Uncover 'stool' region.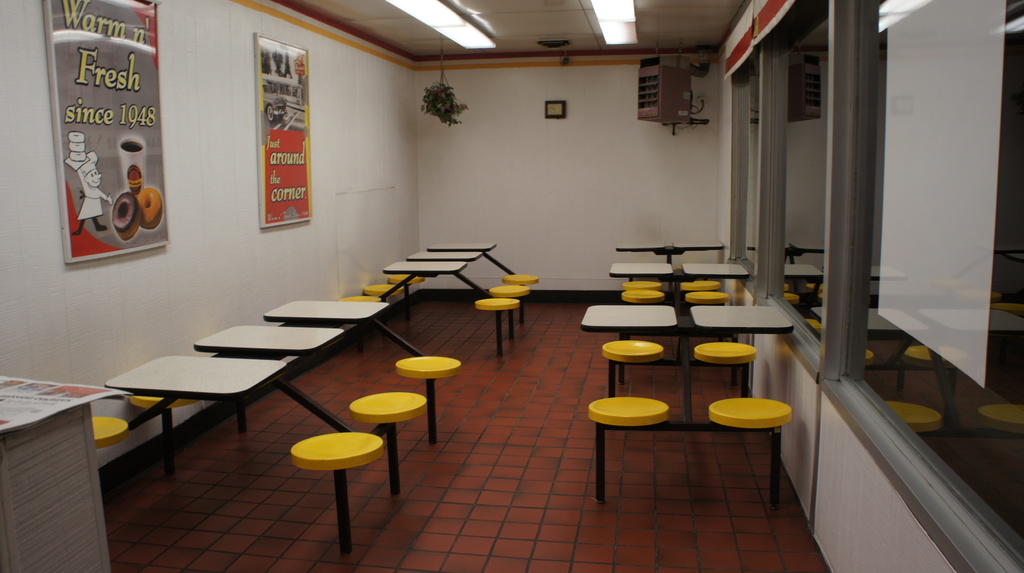
Uncovered: box(349, 391, 425, 494).
